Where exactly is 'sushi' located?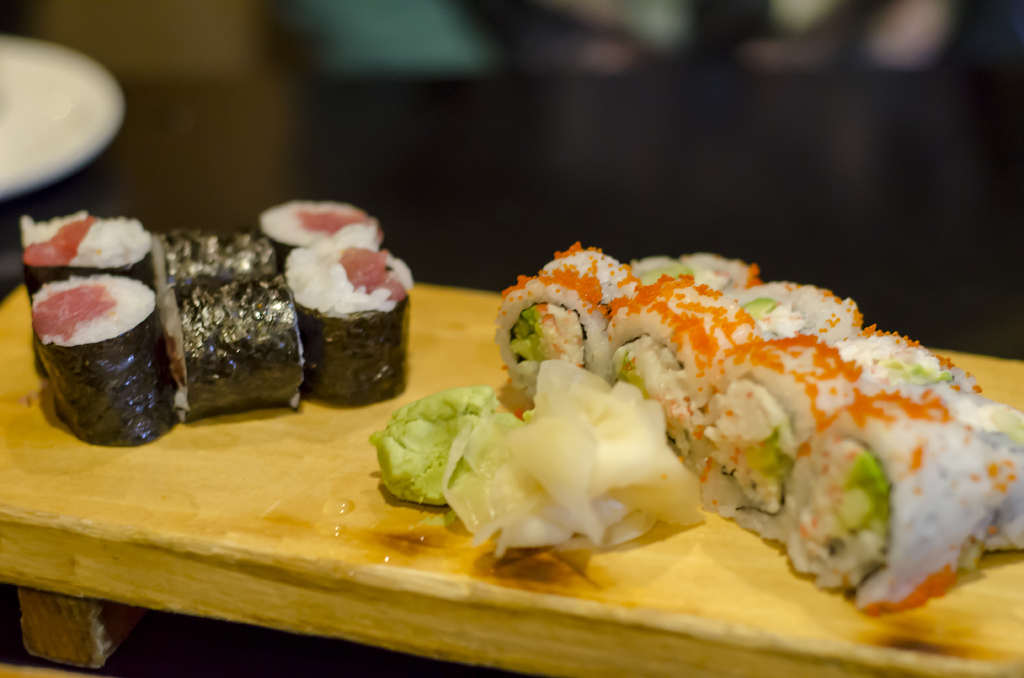
Its bounding box is 490,246,643,402.
